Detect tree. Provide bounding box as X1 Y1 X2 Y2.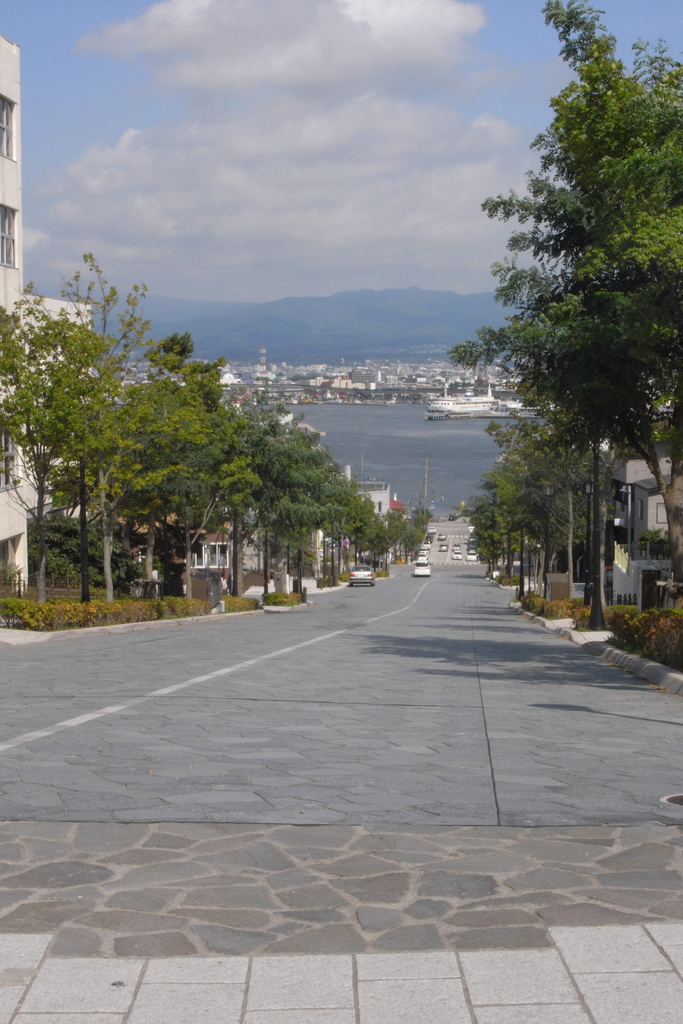
0 252 211 628.
